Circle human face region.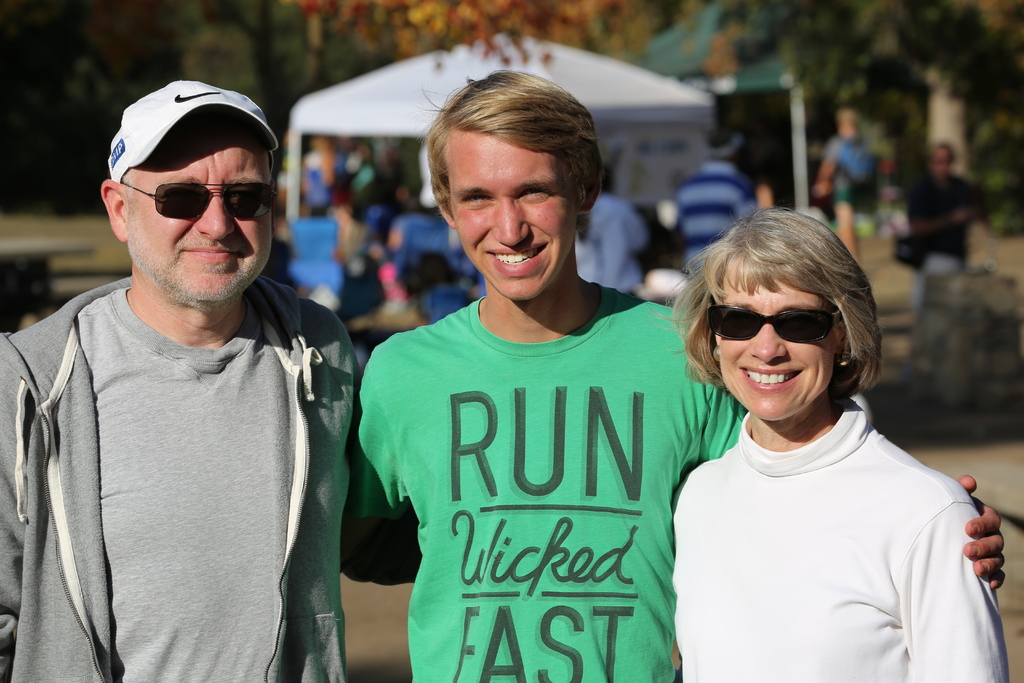
Region: [x1=445, y1=128, x2=578, y2=300].
